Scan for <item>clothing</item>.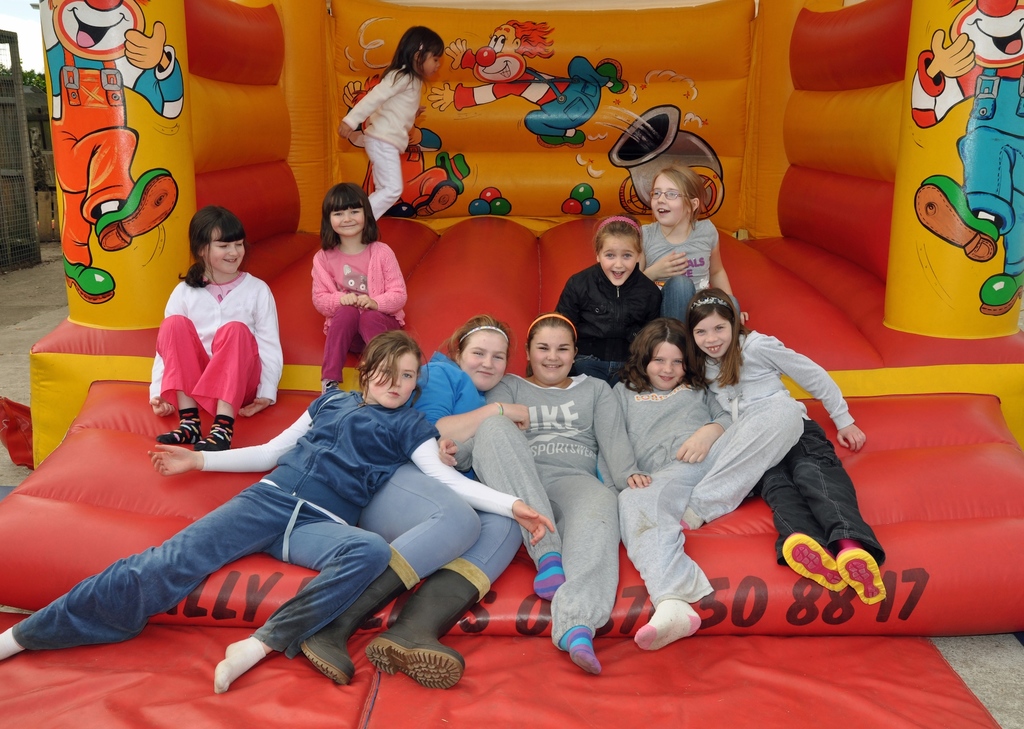
Scan result: BBox(906, 45, 1023, 271).
